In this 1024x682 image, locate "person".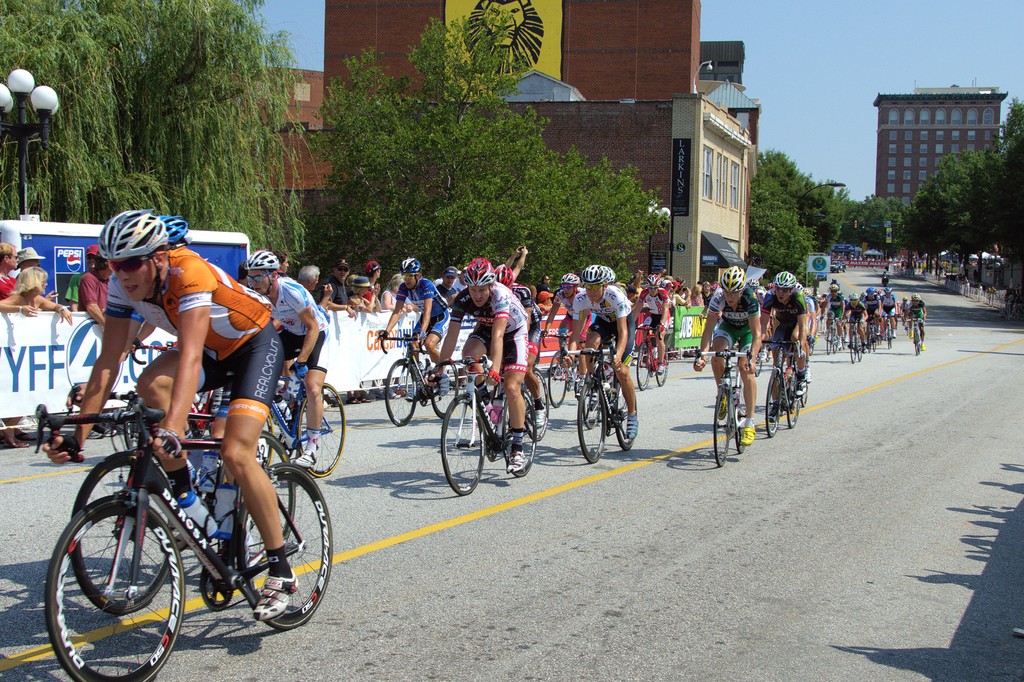
Bounding box: locate(428, 254, 533, 467).
